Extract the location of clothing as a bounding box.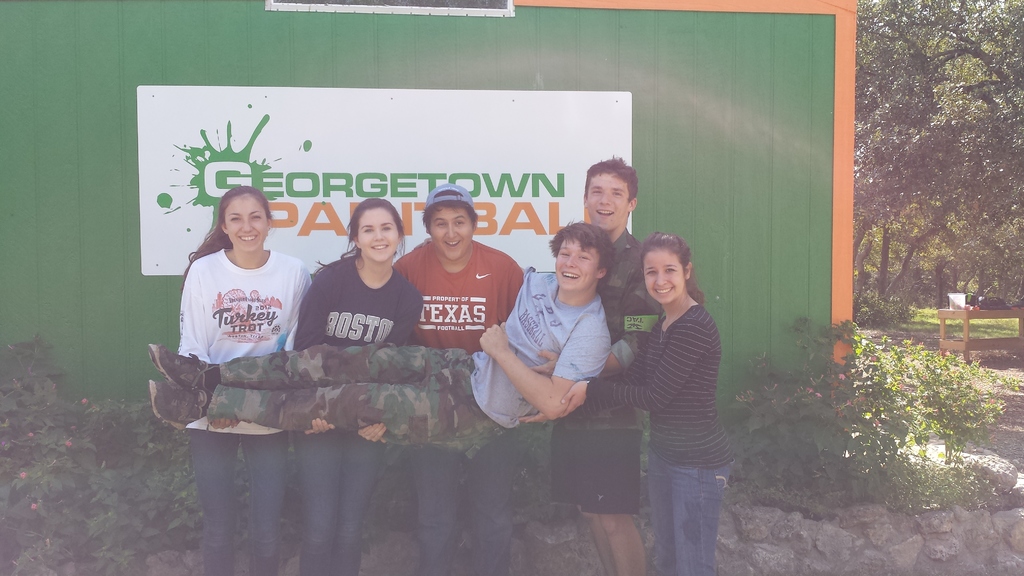
bbox=[216, 349, 460, 434].
